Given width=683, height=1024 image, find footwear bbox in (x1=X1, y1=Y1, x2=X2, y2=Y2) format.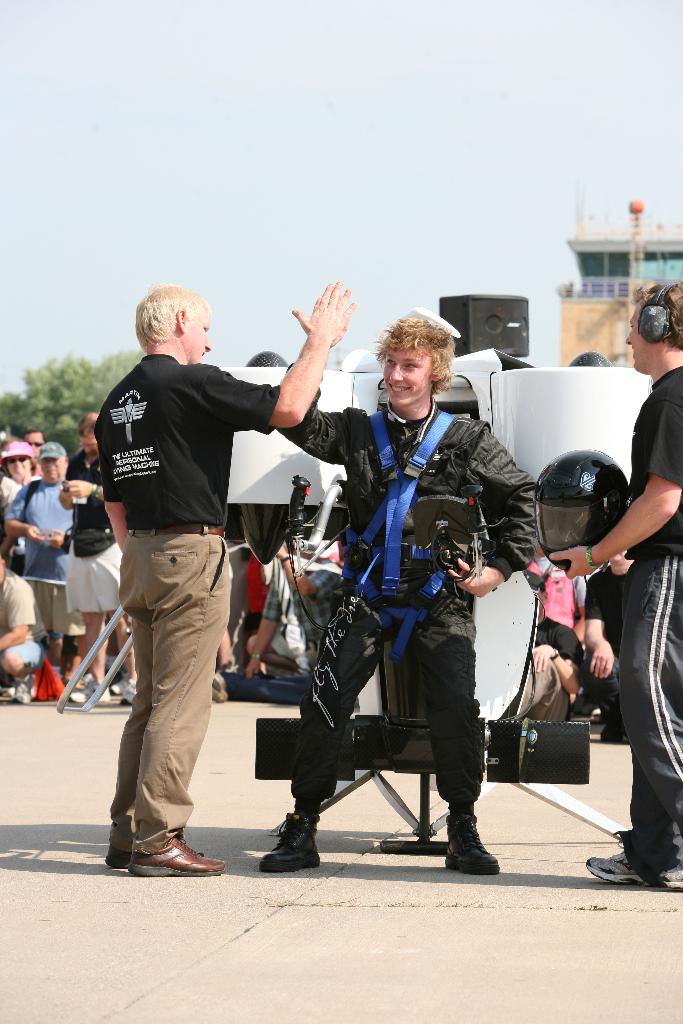
(x1=131, y1=835, x2=229, y2=877).
